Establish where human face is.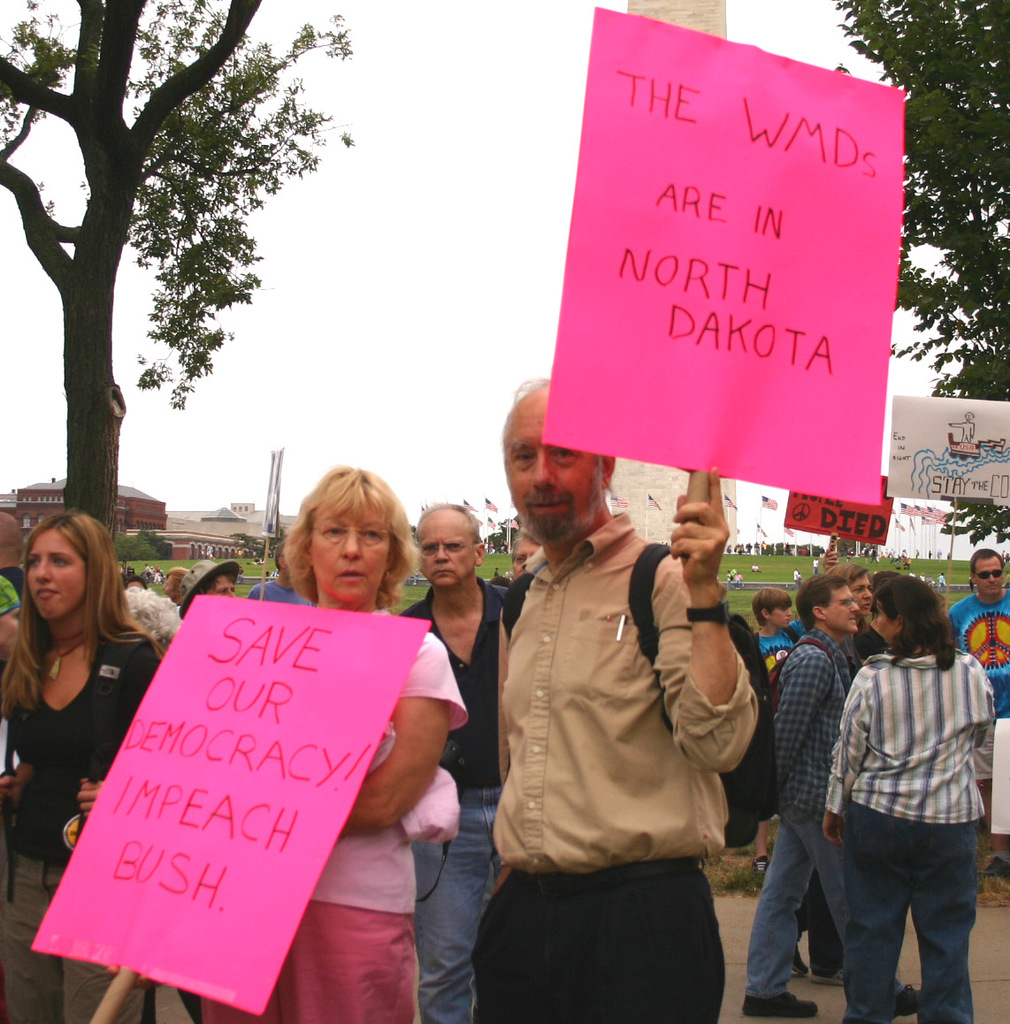
Established at [x1=208, y1=577, x2=234, y2=596].
